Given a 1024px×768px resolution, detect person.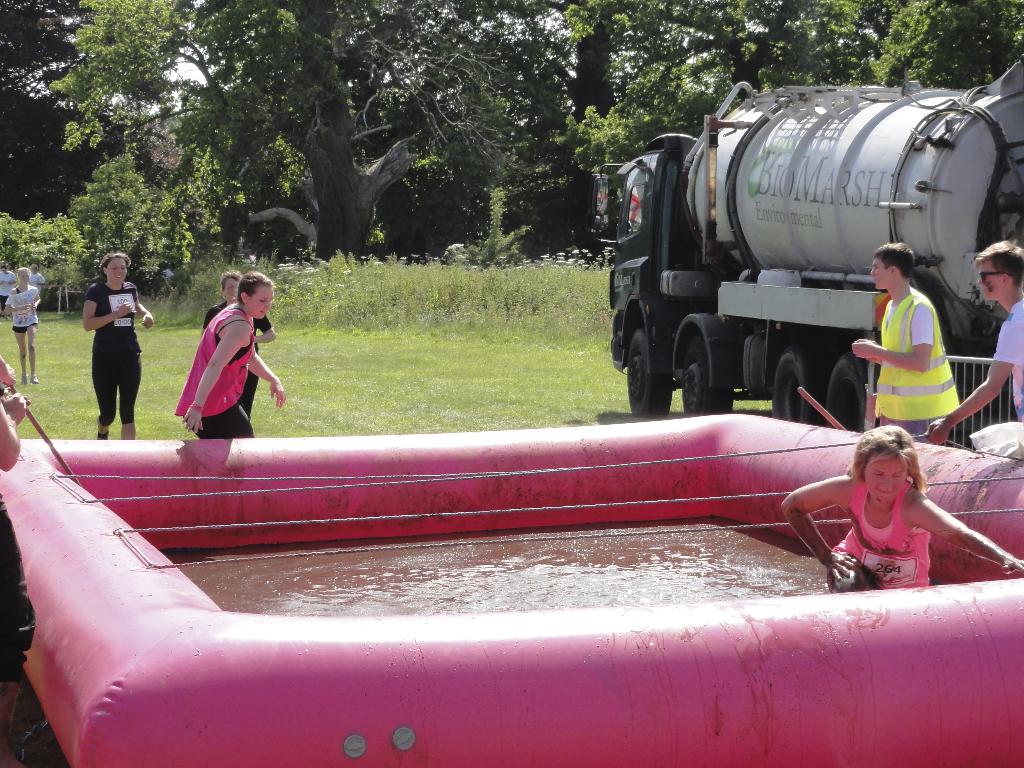
box=[776, 424, 1023, 577].
